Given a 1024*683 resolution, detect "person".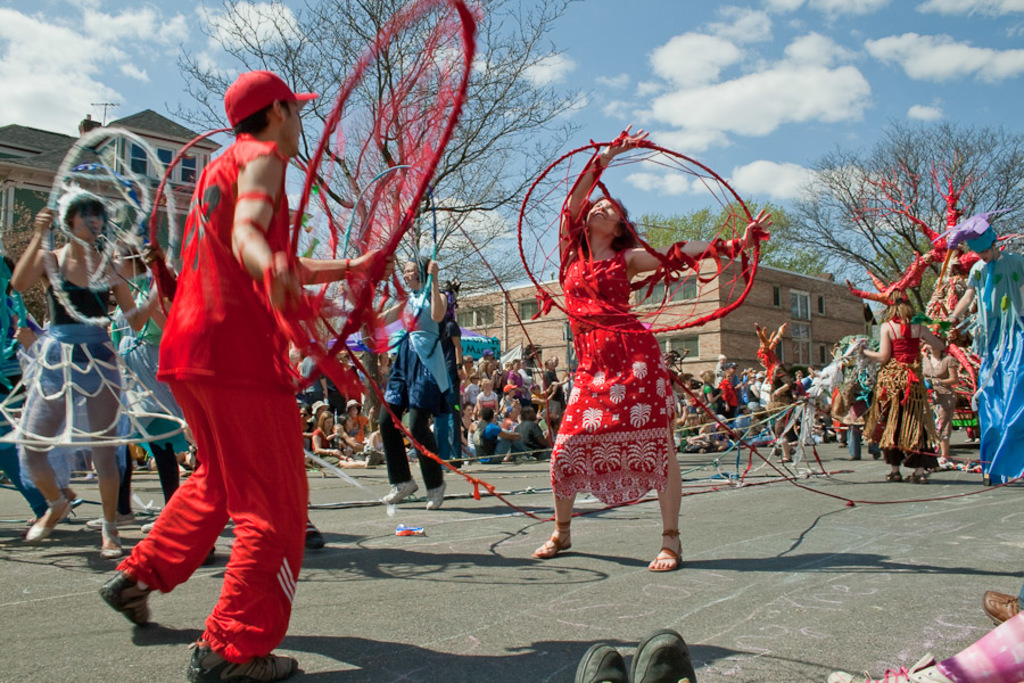
<region>861, 288, 936, 489</region>.
